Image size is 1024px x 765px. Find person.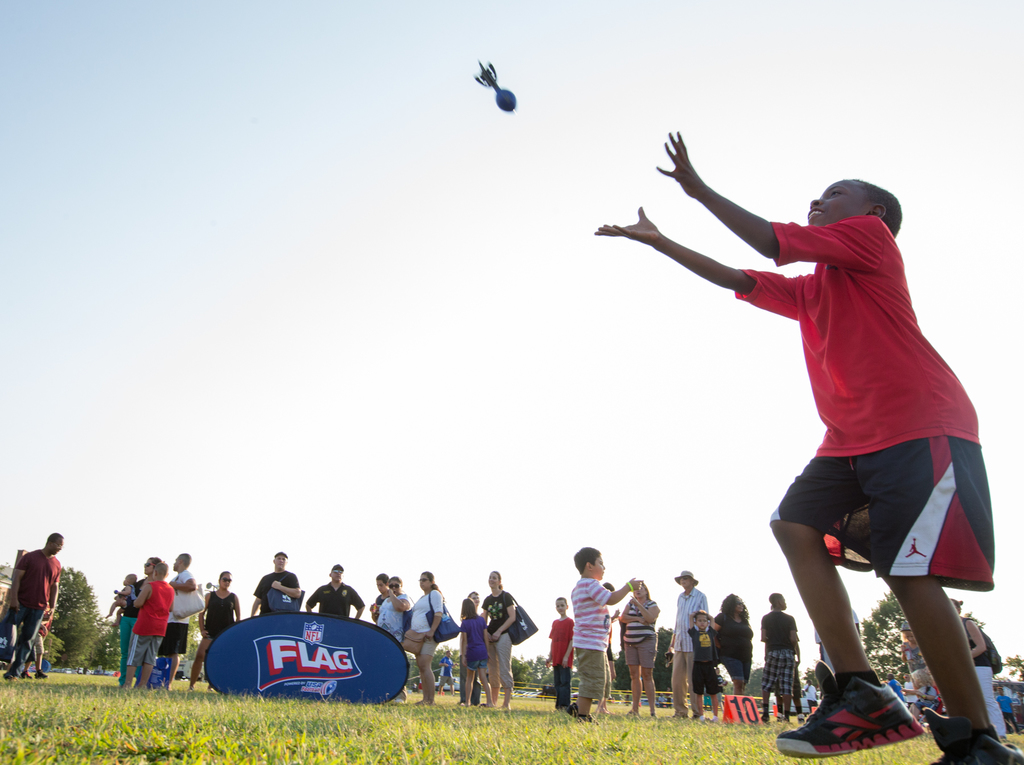
locate(13, 596, 60, 681).
